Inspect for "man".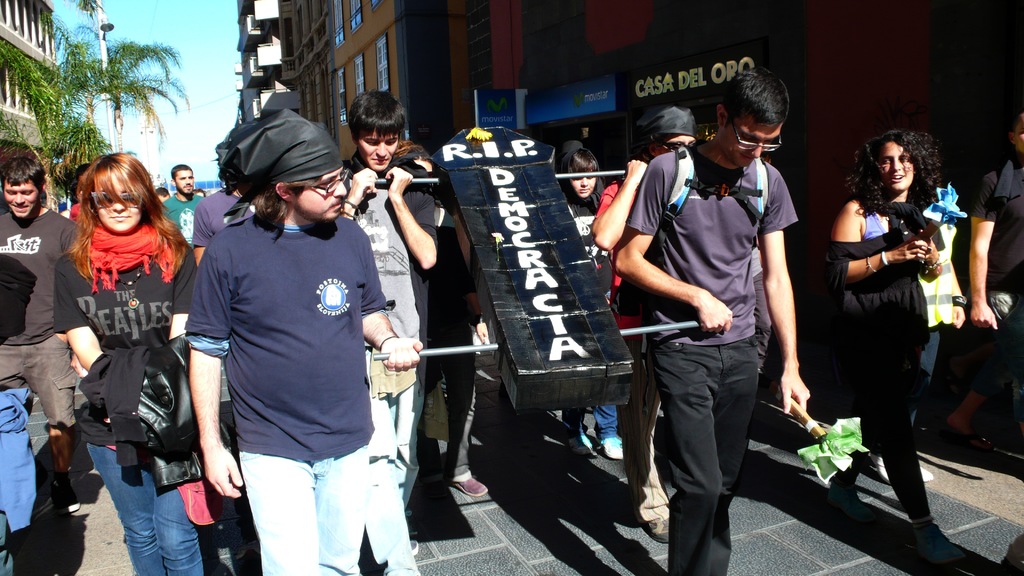
Inspection: [161, 163, 205, 253].
